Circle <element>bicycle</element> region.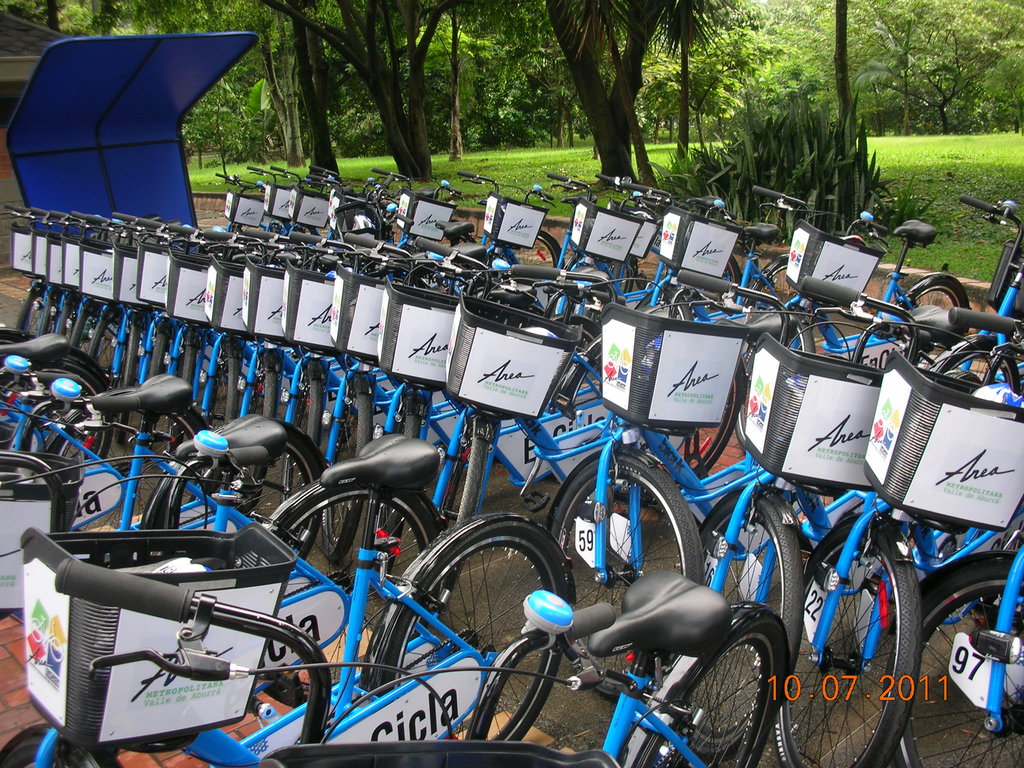
Region: bbox=[5, 217, 80, 346].
